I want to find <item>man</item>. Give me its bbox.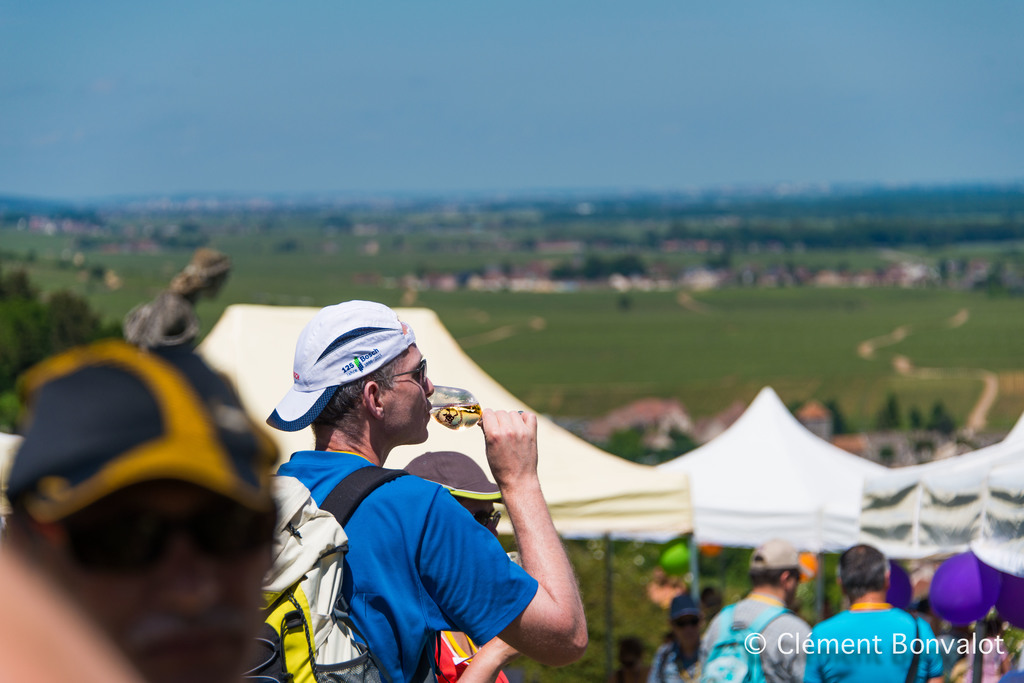
268, 298, 586, 682.
